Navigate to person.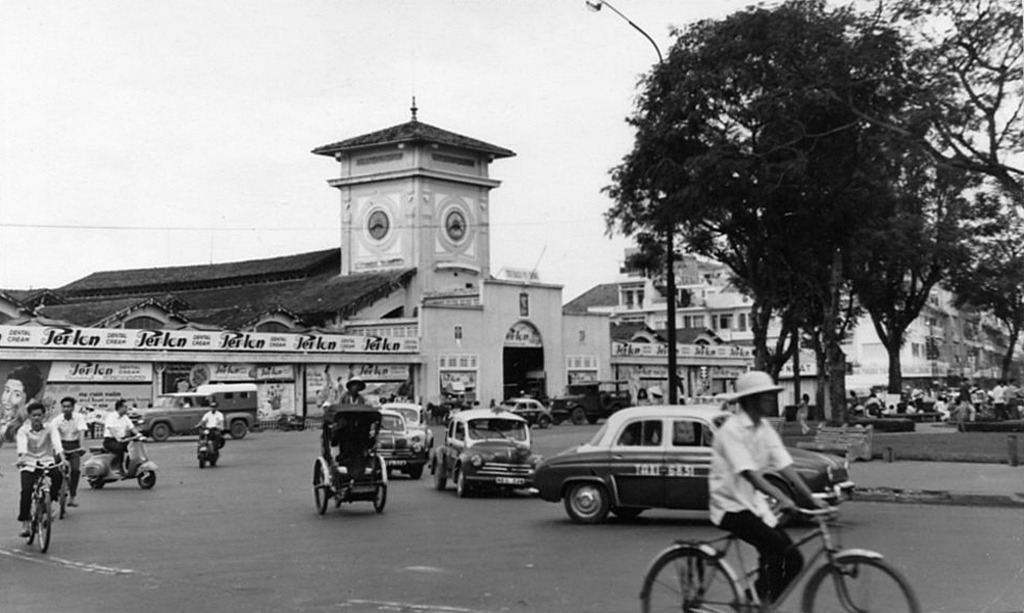
Navigation target: bbox=[1007, 378, 1021, 430].
